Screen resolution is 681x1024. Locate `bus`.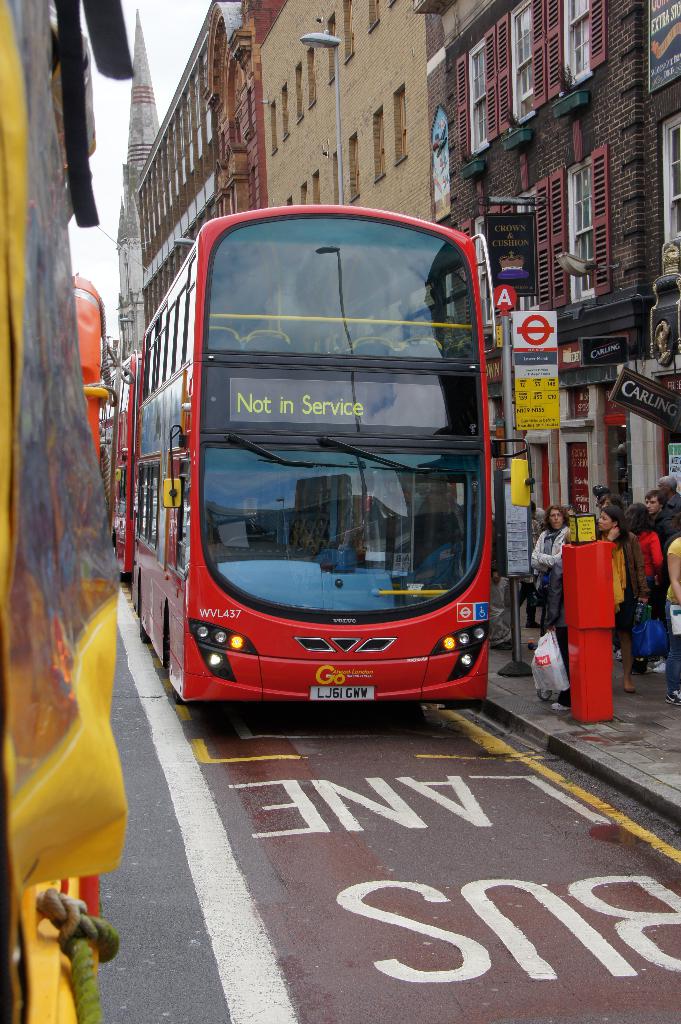
<bbox>132, 191, 533, 711</bbox>.
